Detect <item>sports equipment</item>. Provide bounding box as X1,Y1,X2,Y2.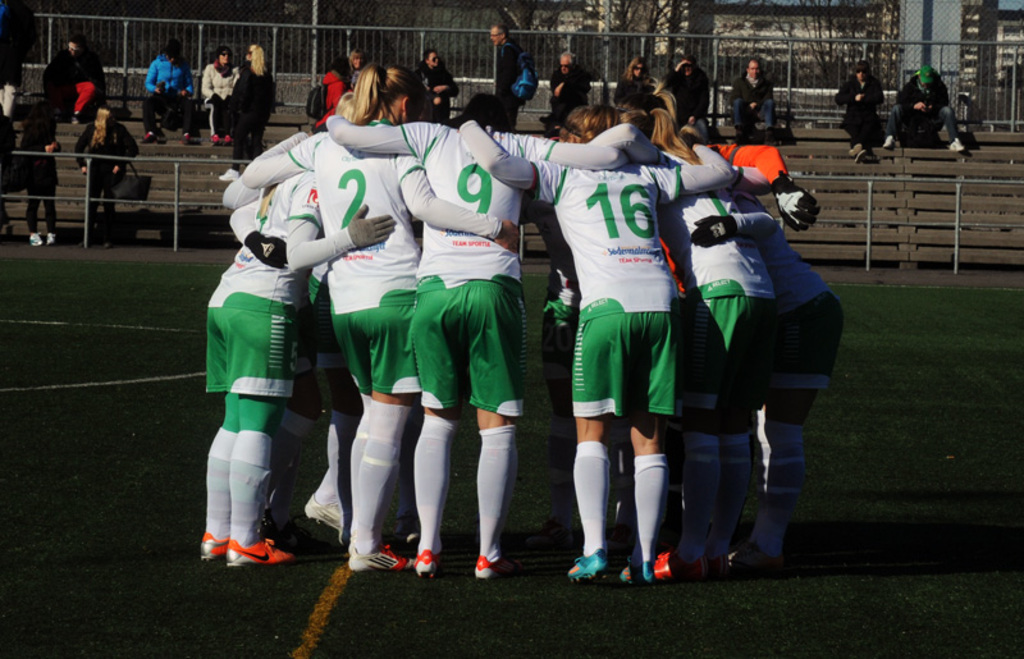
771,175,824,239.
